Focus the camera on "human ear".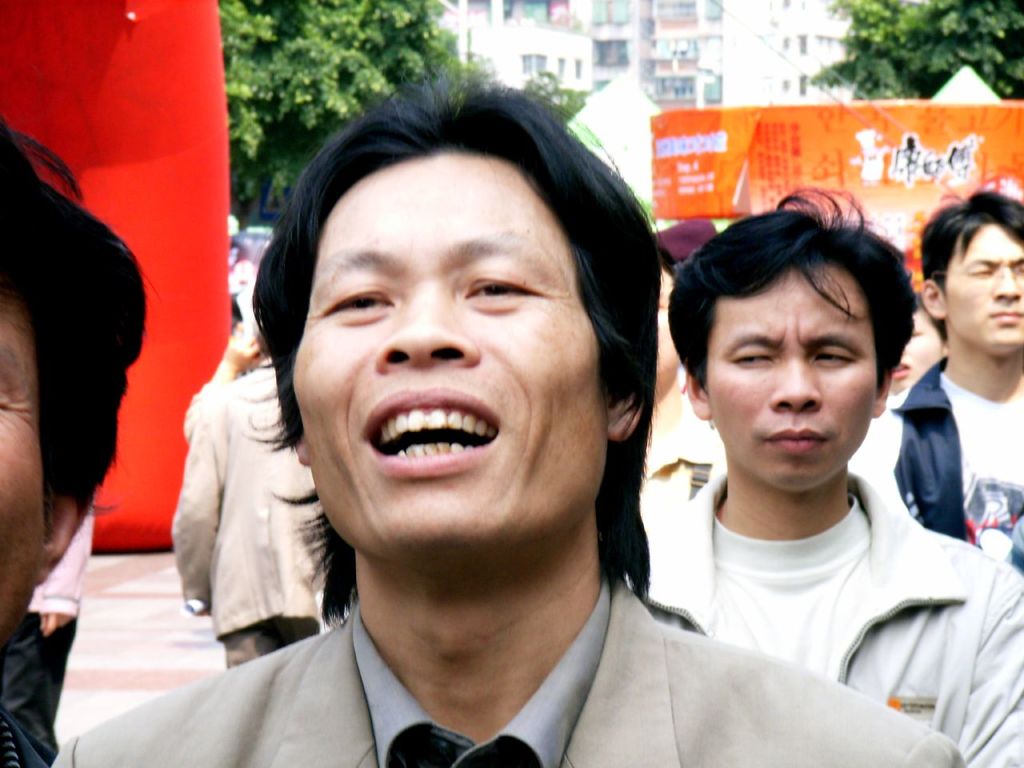
Focus region: 295, 442, 309, 469.
